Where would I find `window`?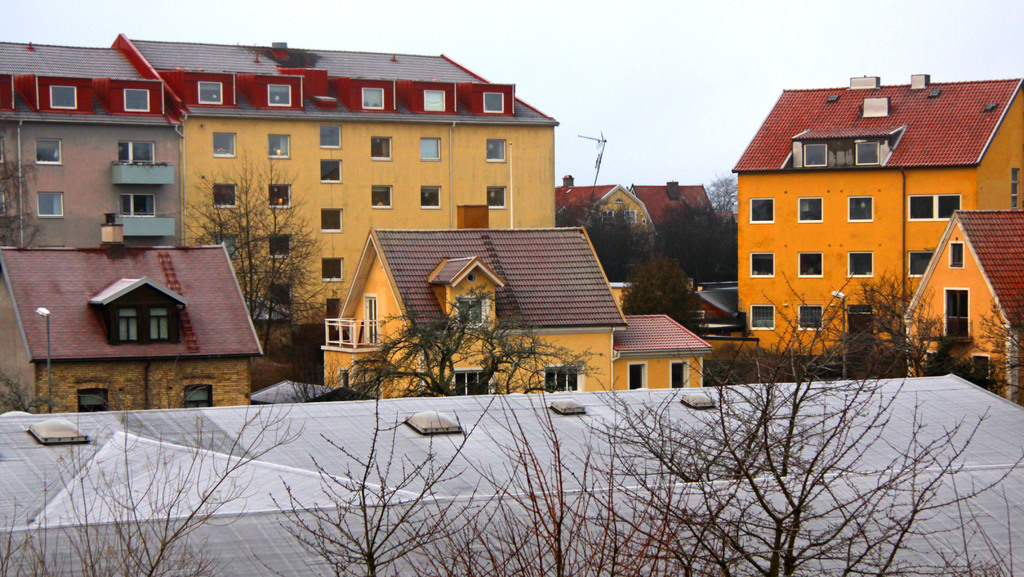
At {"left": 749, "top": 197, "right": 774, "bottom": 221}.
